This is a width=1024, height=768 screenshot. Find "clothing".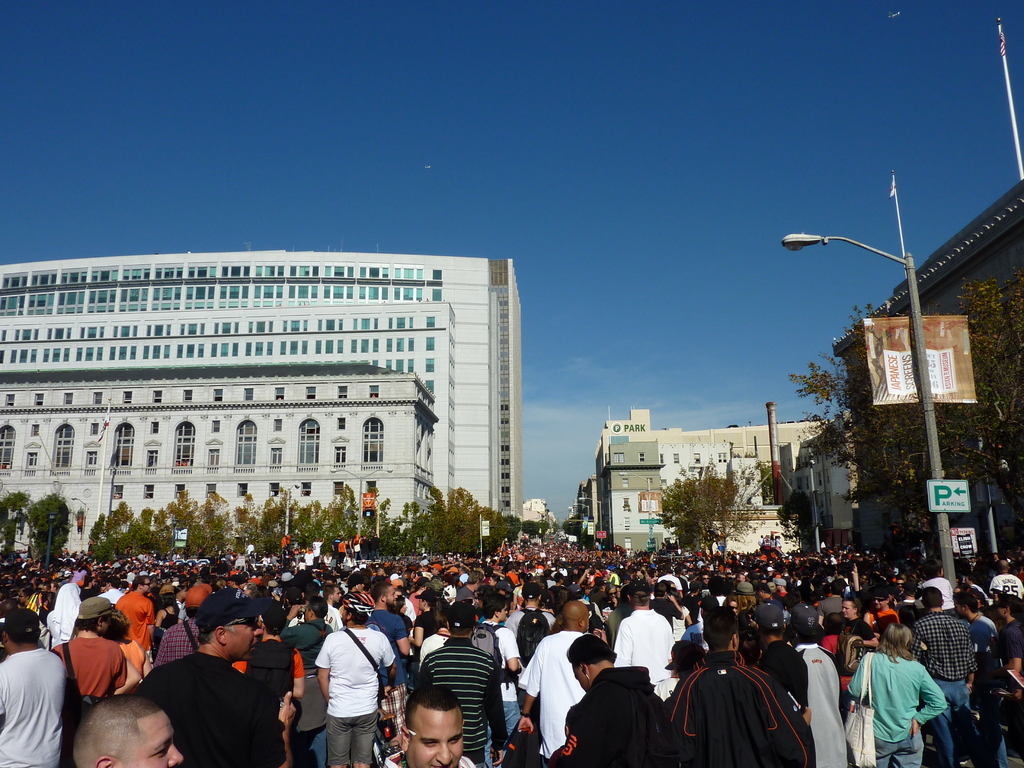
Bounding box: x1=308, y1=621, x2=396, y2=767.
